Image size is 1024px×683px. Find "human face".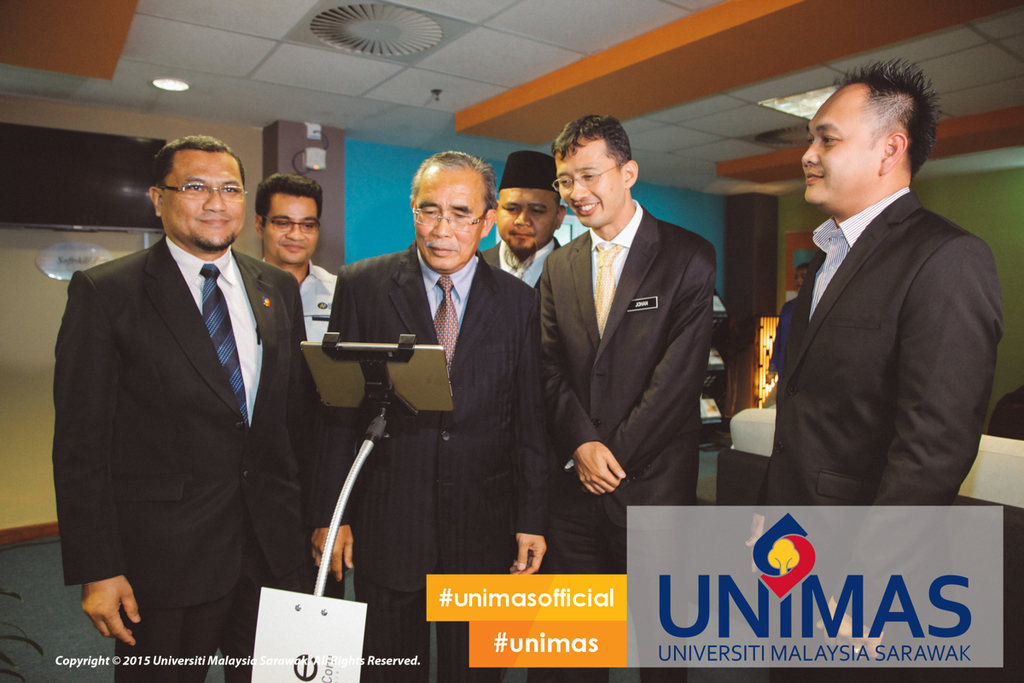
bbox=[261, 198, 318, 267].
